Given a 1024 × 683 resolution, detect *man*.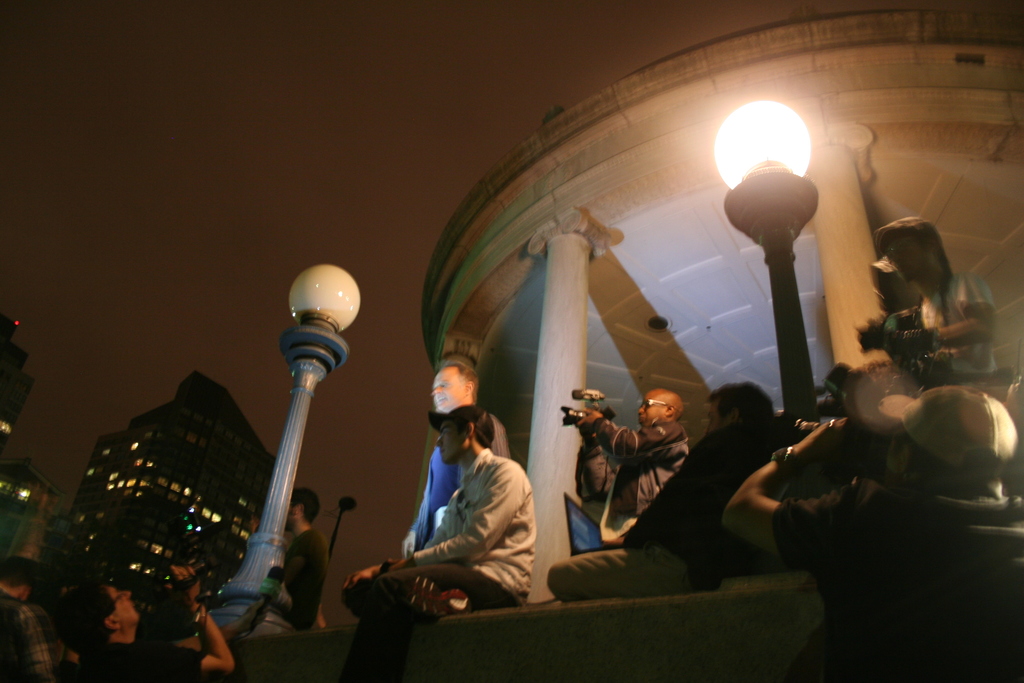
left=223, top=486, right=350, bottom=641.
